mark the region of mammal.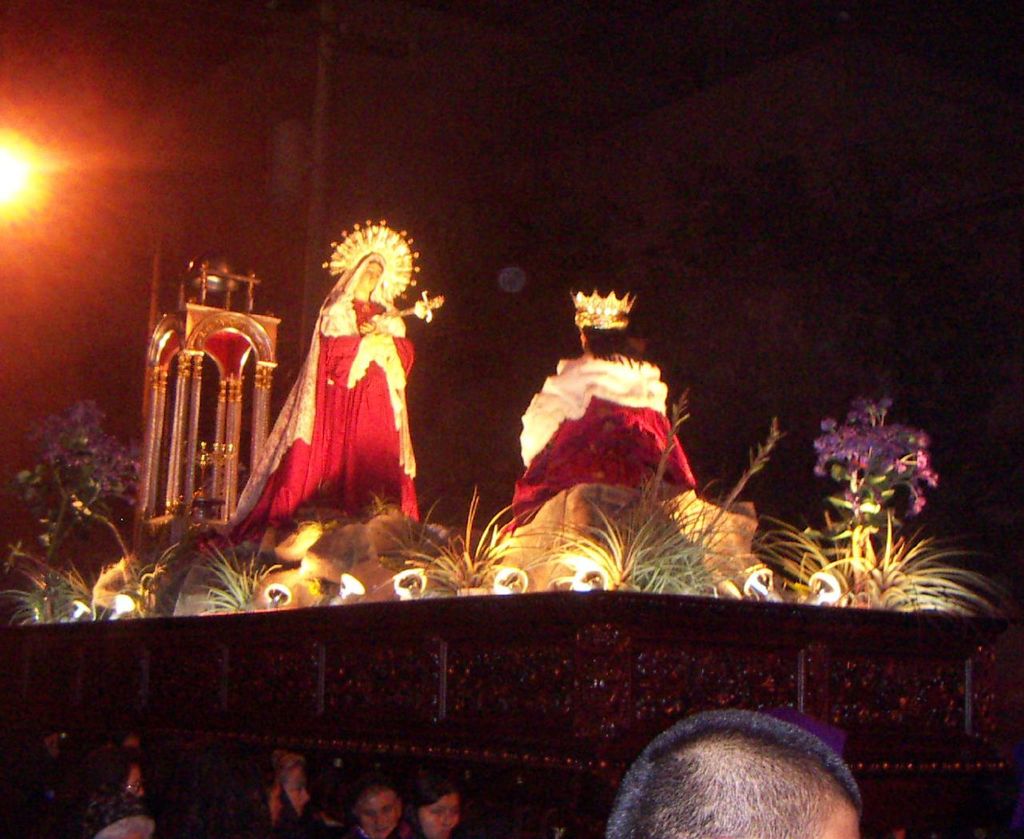
Region: (left=0, top=719, right=77, bottom=838).
